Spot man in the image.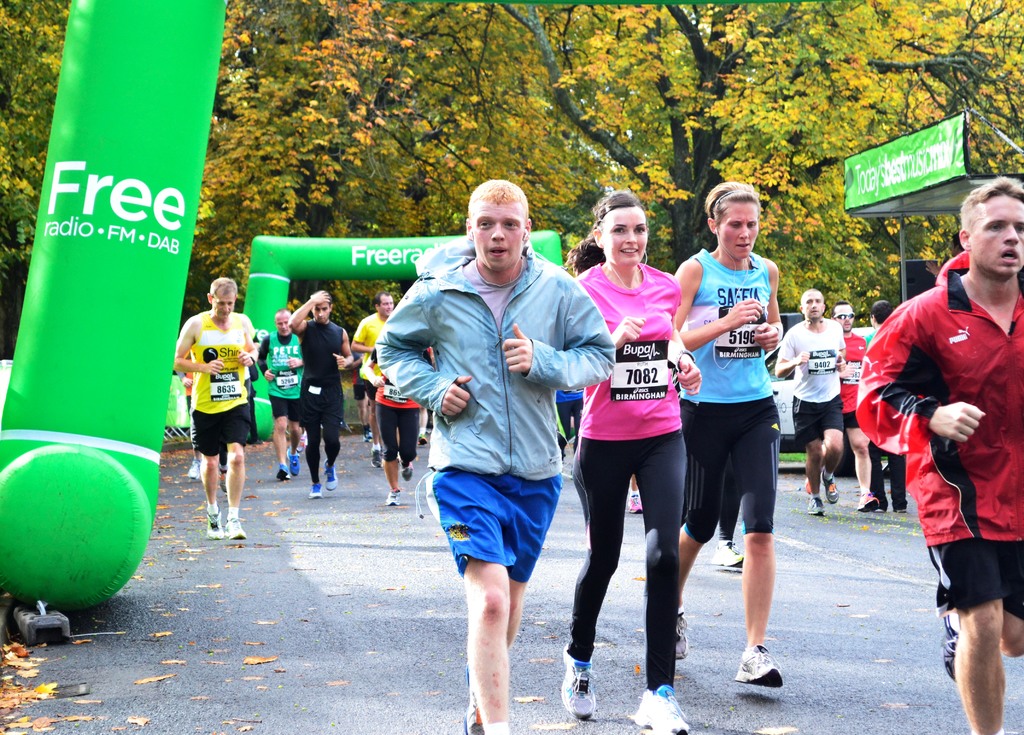
man found at (874,222,1012,698).
